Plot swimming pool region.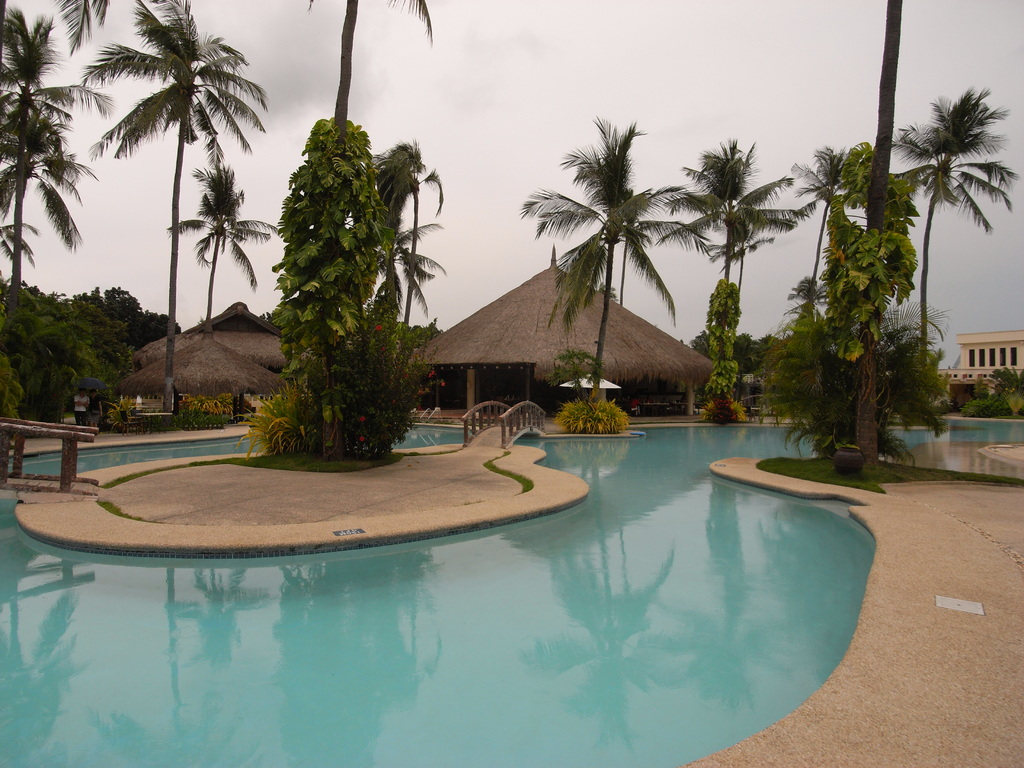
Plotted at box(22, 394, 972, 733).
